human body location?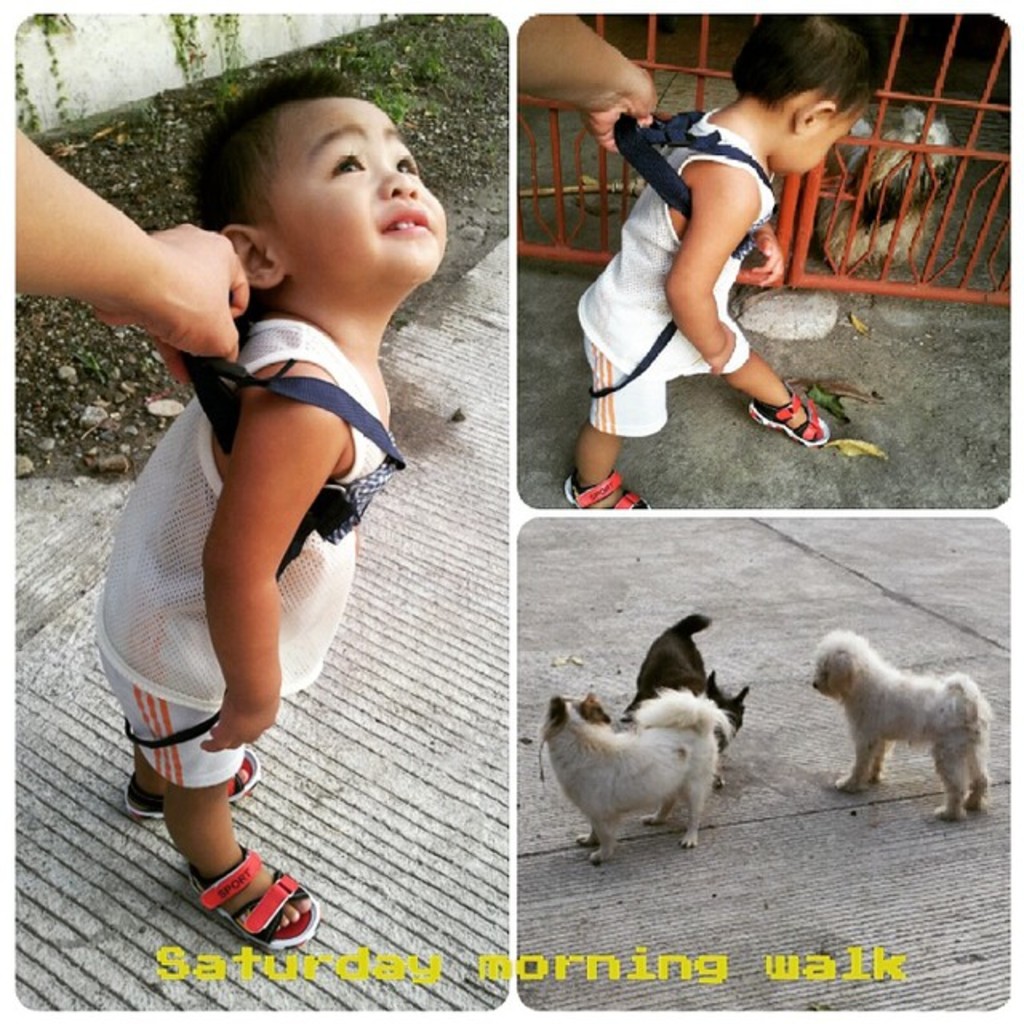
bbox(573, 6, 870, 523)
